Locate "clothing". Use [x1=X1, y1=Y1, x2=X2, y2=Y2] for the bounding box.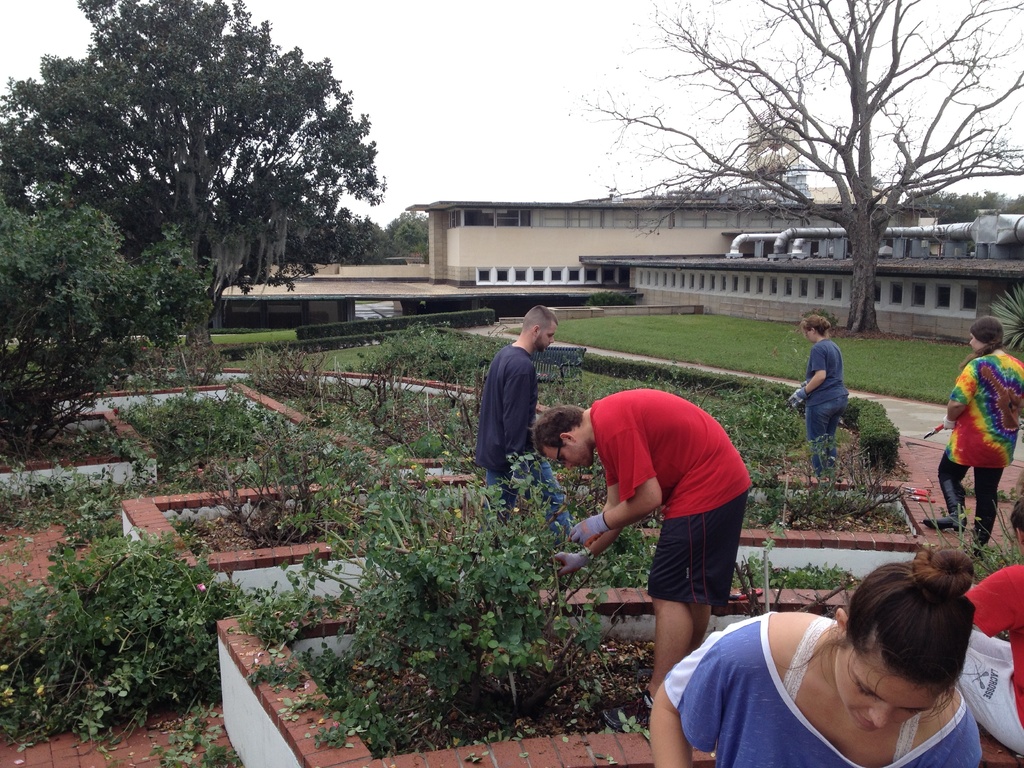
[x1=665, y1=609, x2=980, y2=767].
